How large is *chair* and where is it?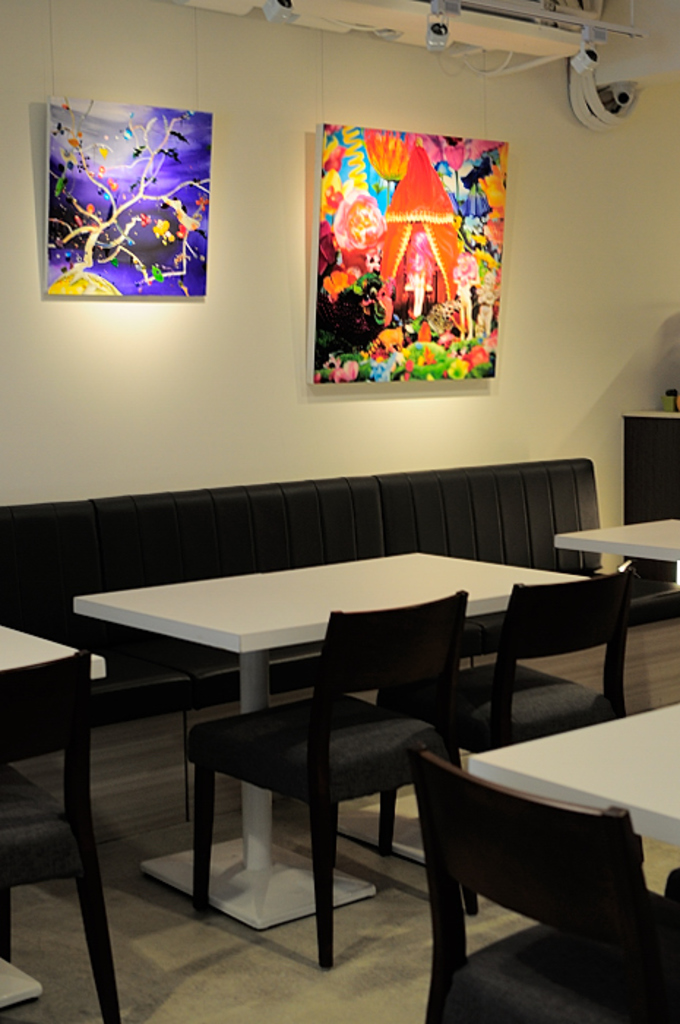
Bounding box: bbox=(379, 568, 641, 894).
